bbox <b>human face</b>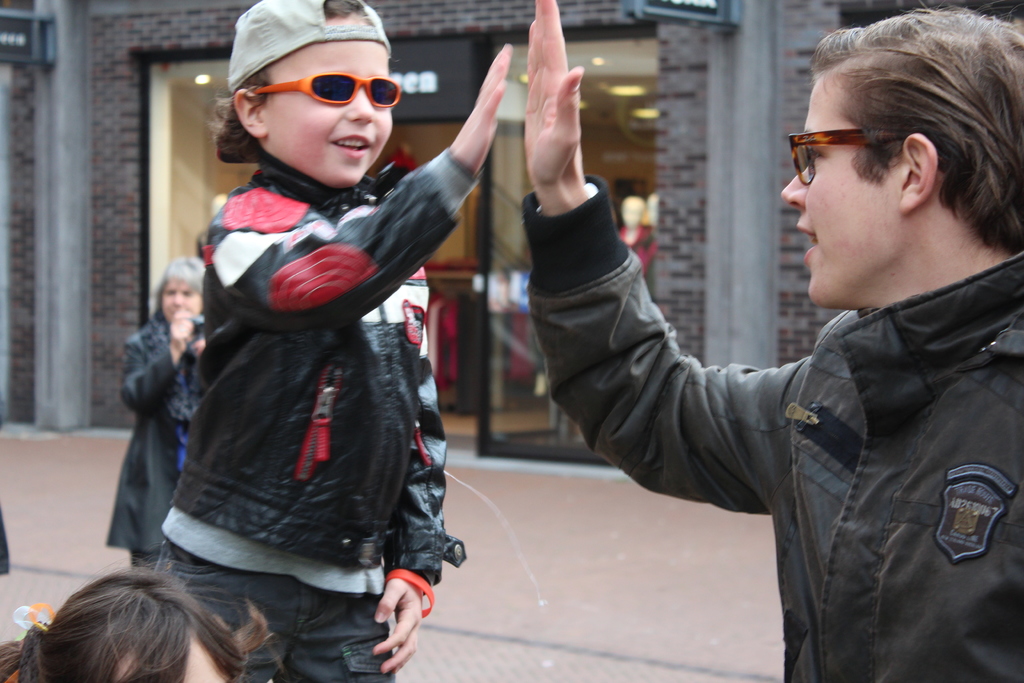
Rect(771, 69, 916, 313)
